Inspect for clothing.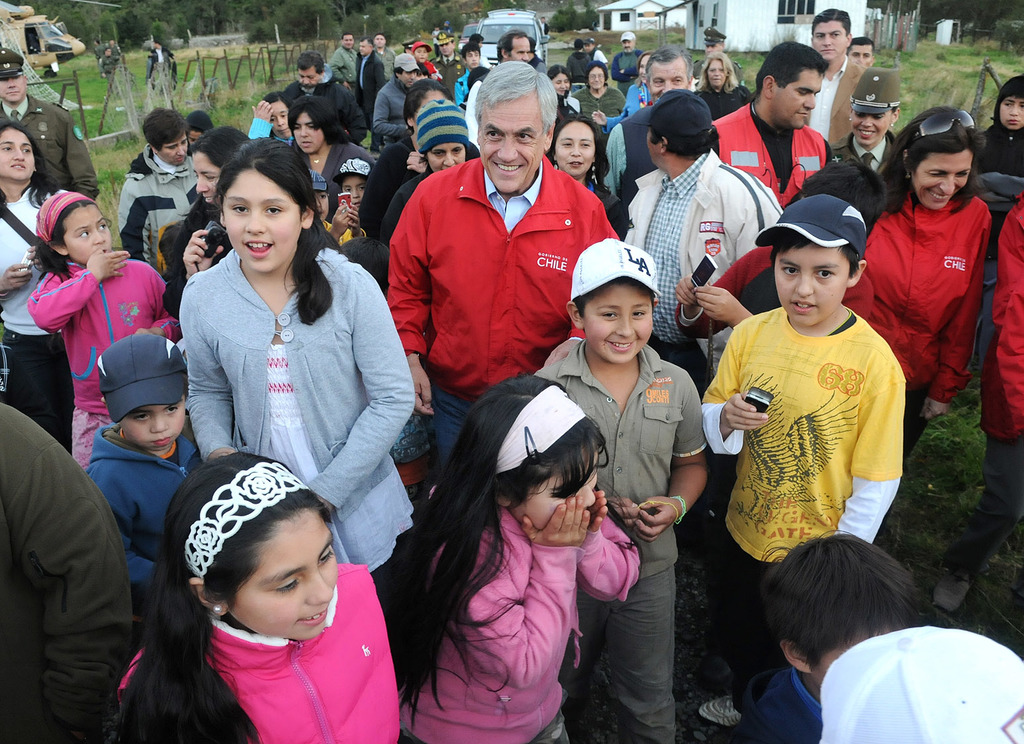
Inspection: (690,52,747,78).
